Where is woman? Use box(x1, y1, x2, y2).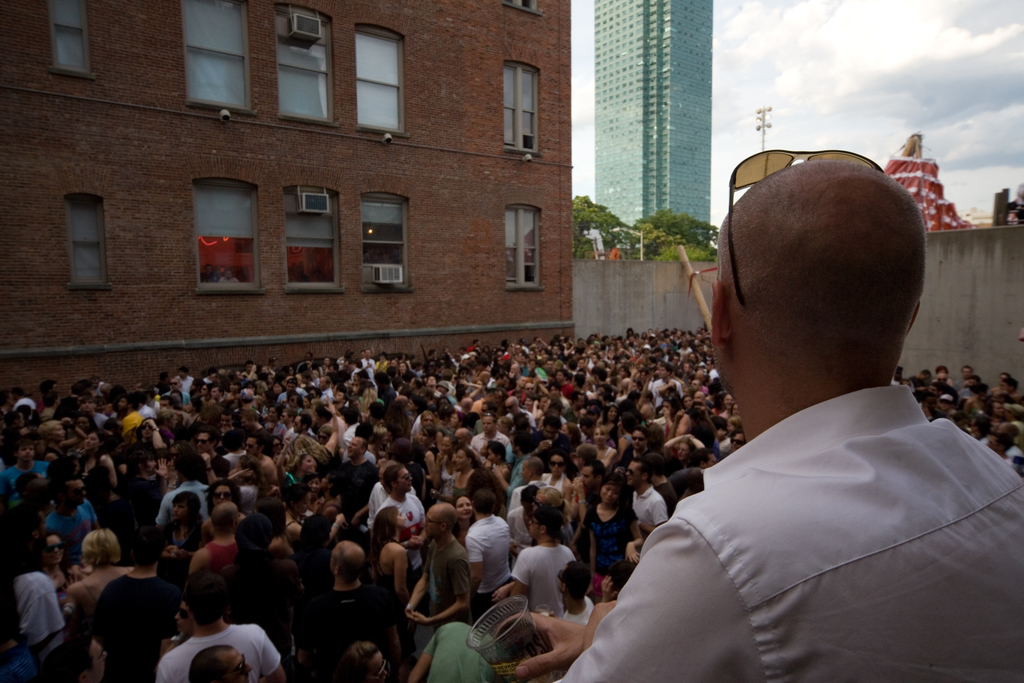
box(273, 437, 316, 487).
